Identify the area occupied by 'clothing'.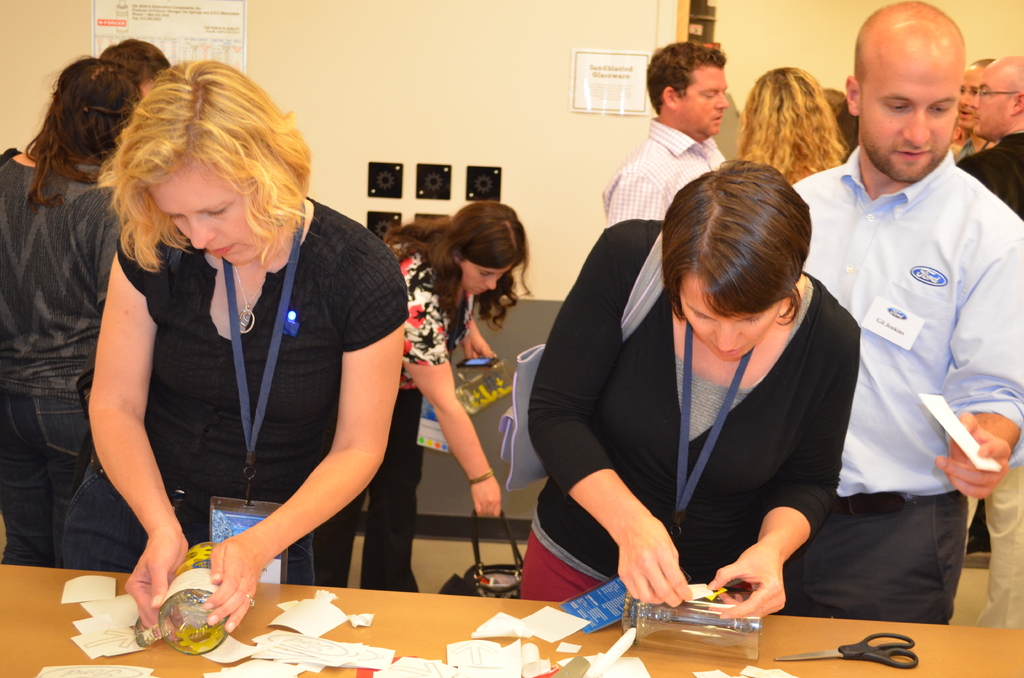
Area: crop(519, 213, 860, 611).
